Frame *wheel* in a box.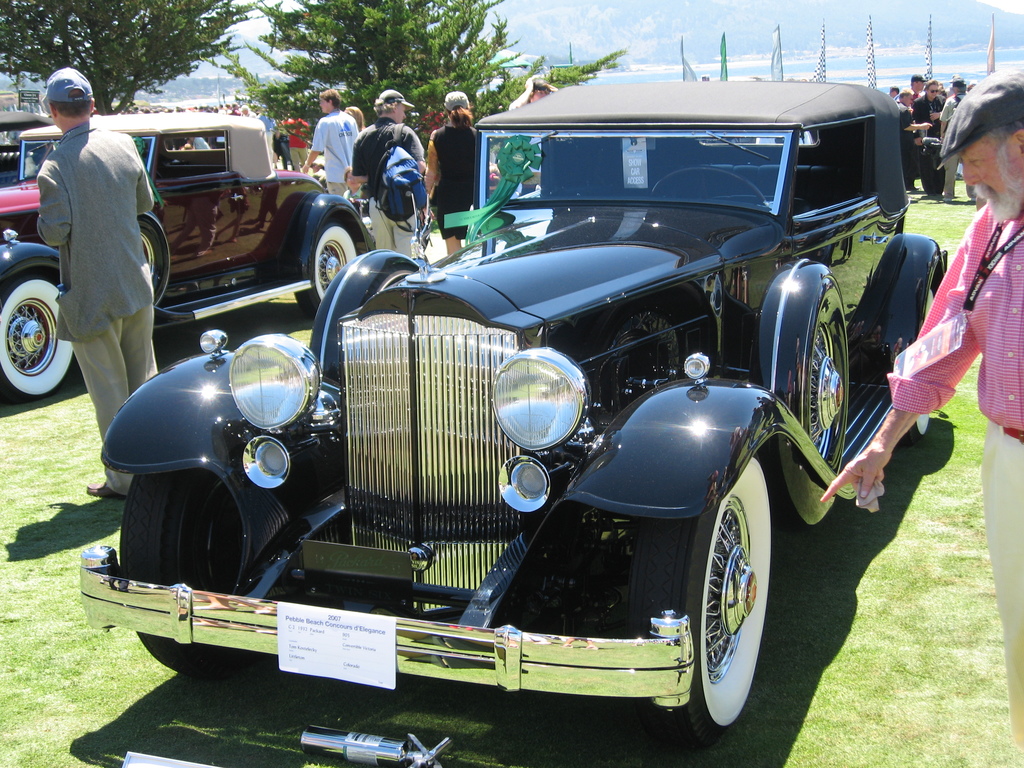
box=[646, 170, 777, 208].
